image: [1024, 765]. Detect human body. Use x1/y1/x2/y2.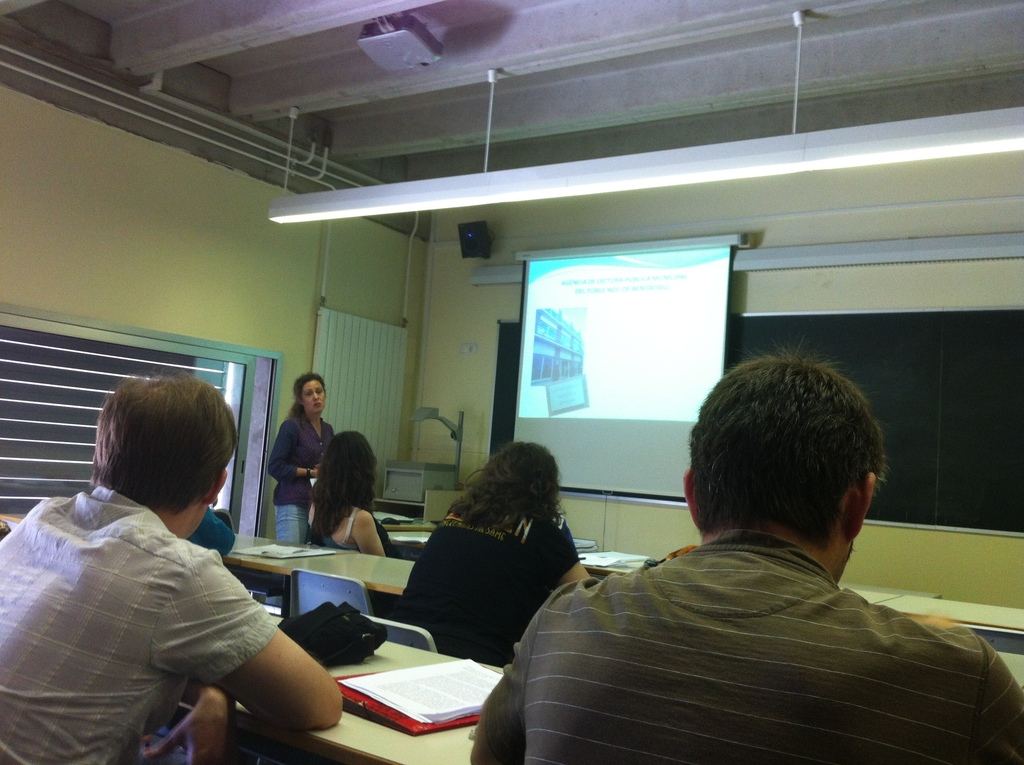
181/506/237/565.
